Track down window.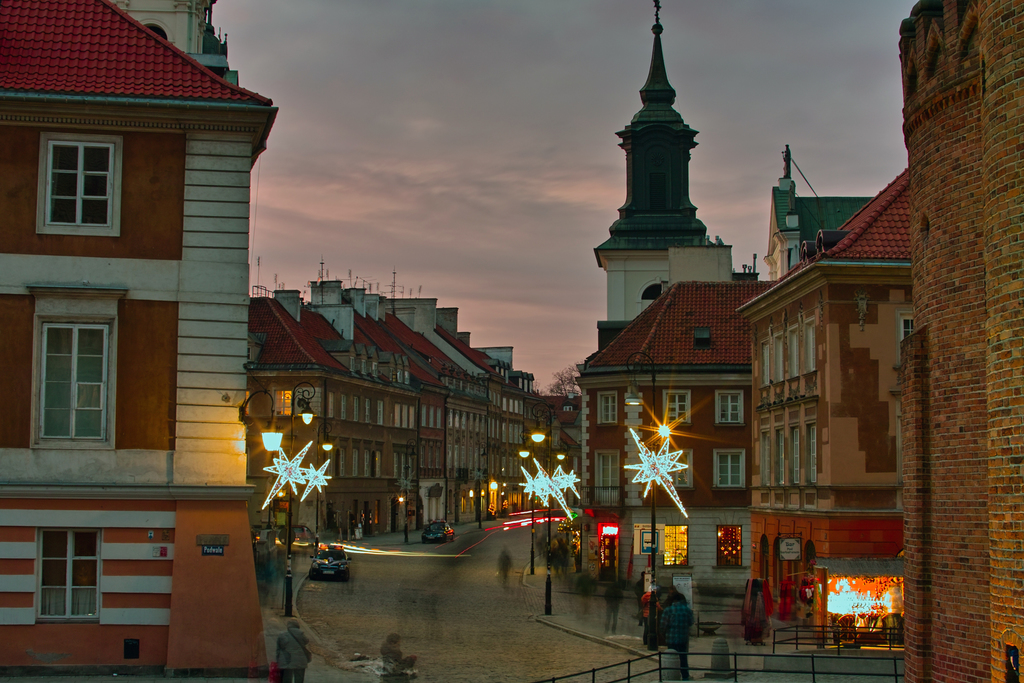
Tracked to select_region(793, 428, 799, 483).
